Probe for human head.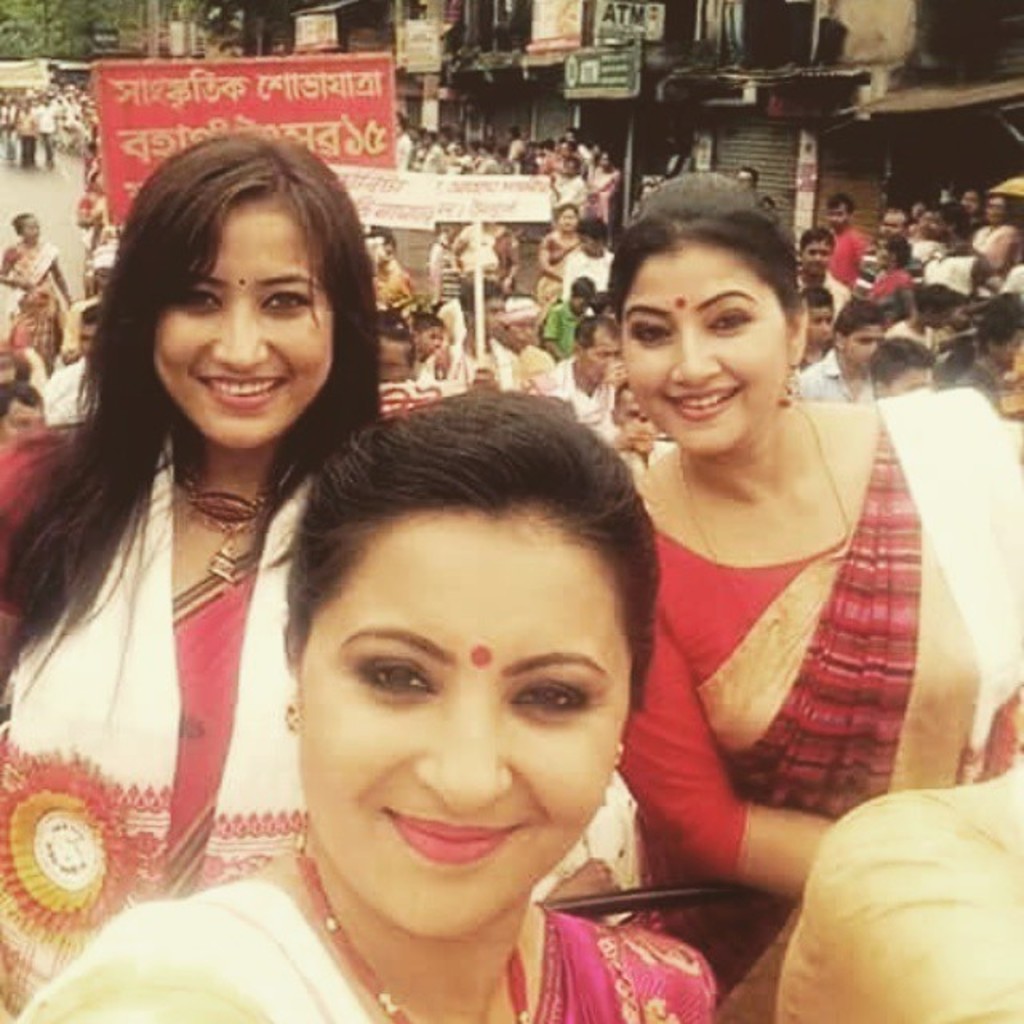
Probe result: (11,210,38,240).
